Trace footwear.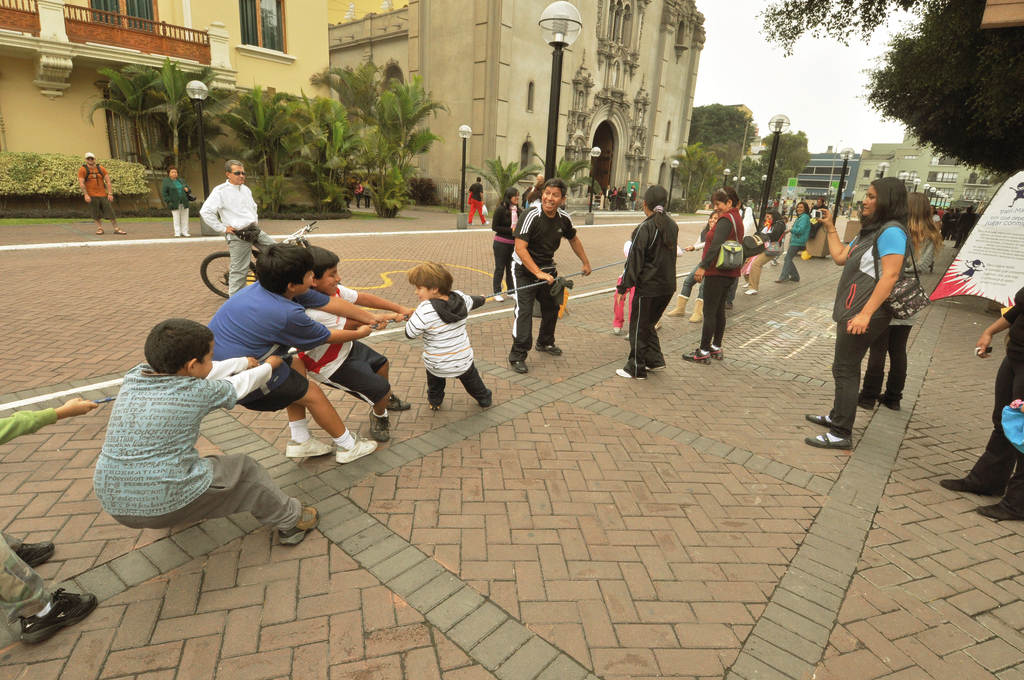
Traced to [384, 393, 412, 410].
